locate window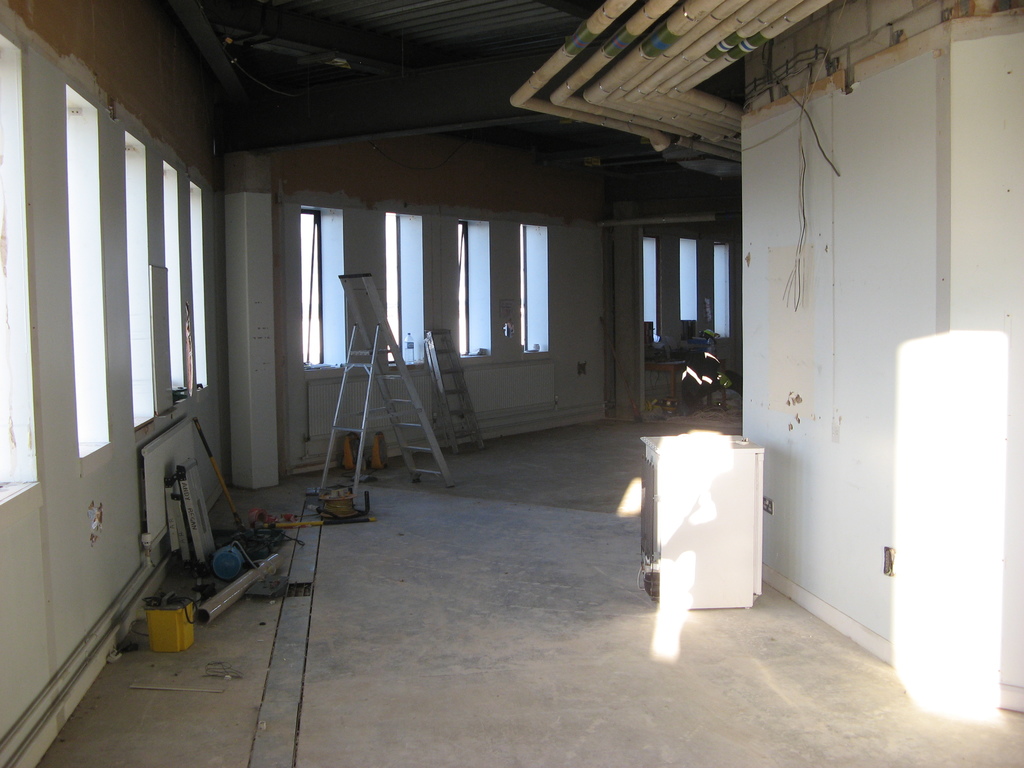
Rect(707, 246, 735, 341)
